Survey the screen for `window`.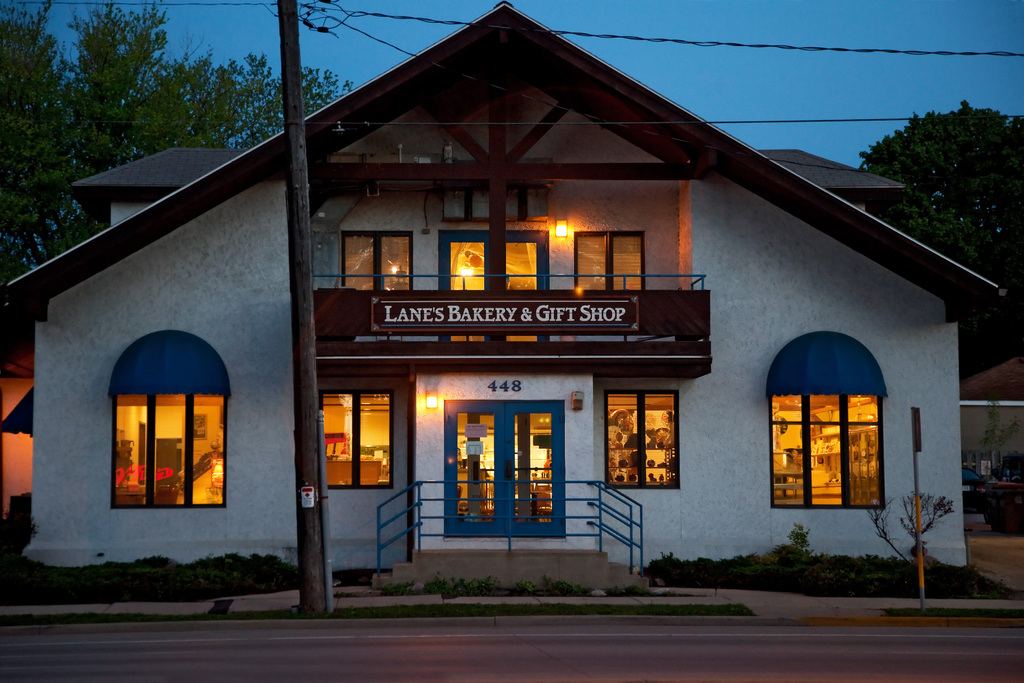
Survey found: left=316, top=388, right=395, bottom=498.
